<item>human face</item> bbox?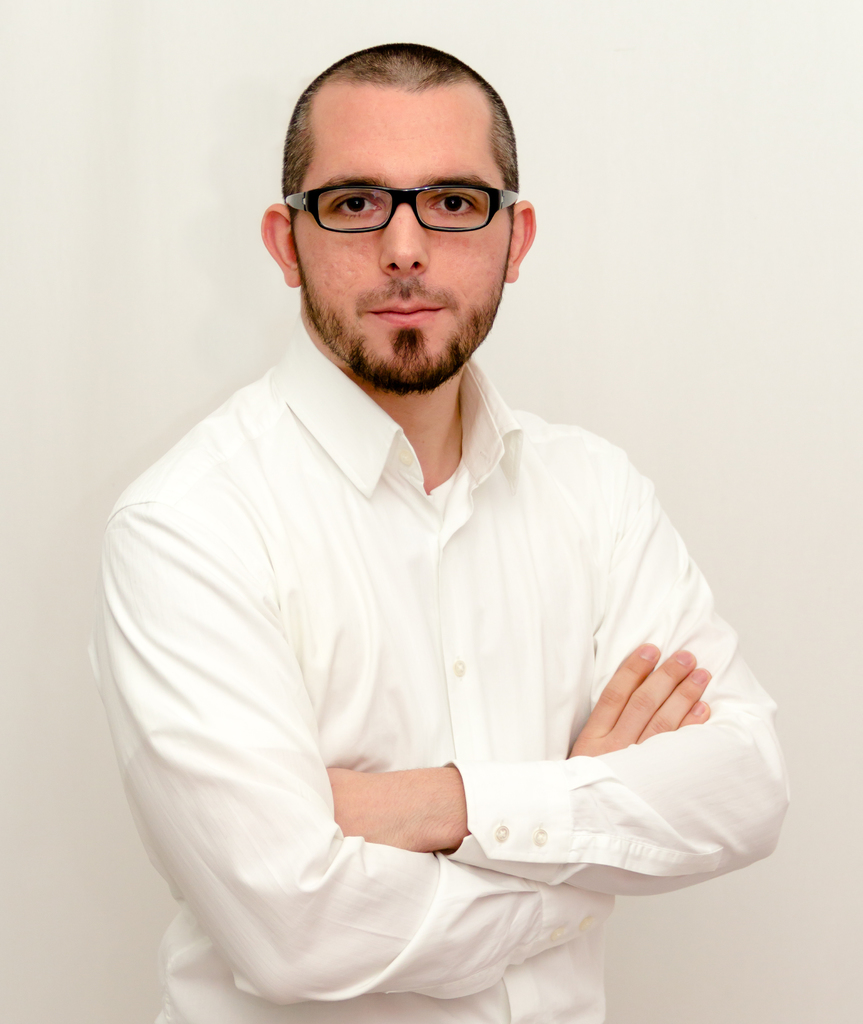
bbox(293, 94, 513, 395)
